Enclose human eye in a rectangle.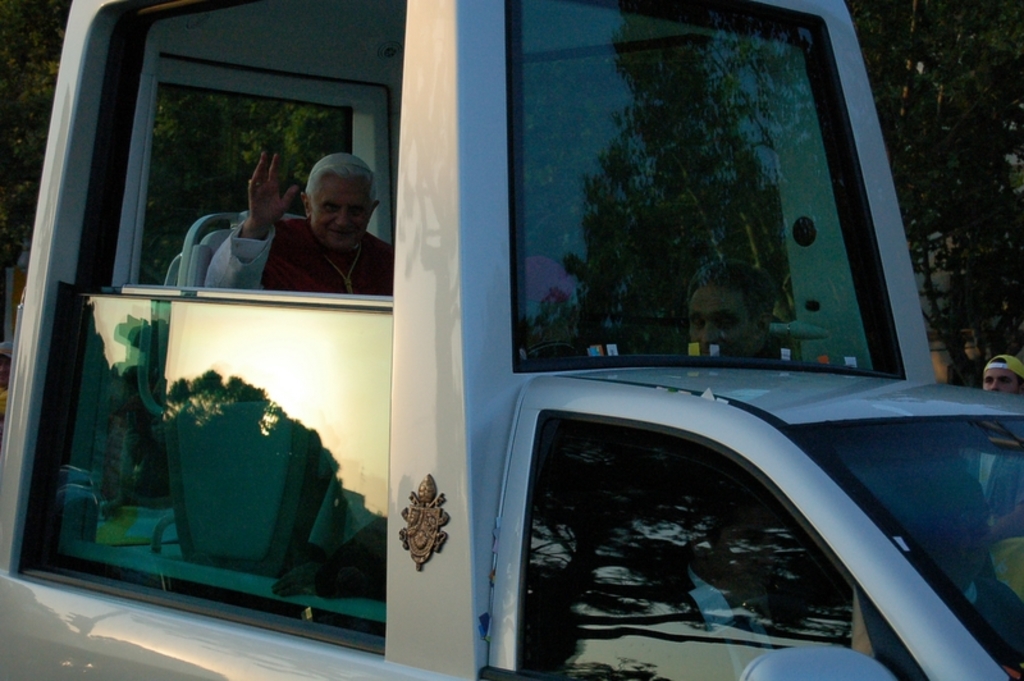
x1=1002 y1=378 x2=1012 y2=387.
